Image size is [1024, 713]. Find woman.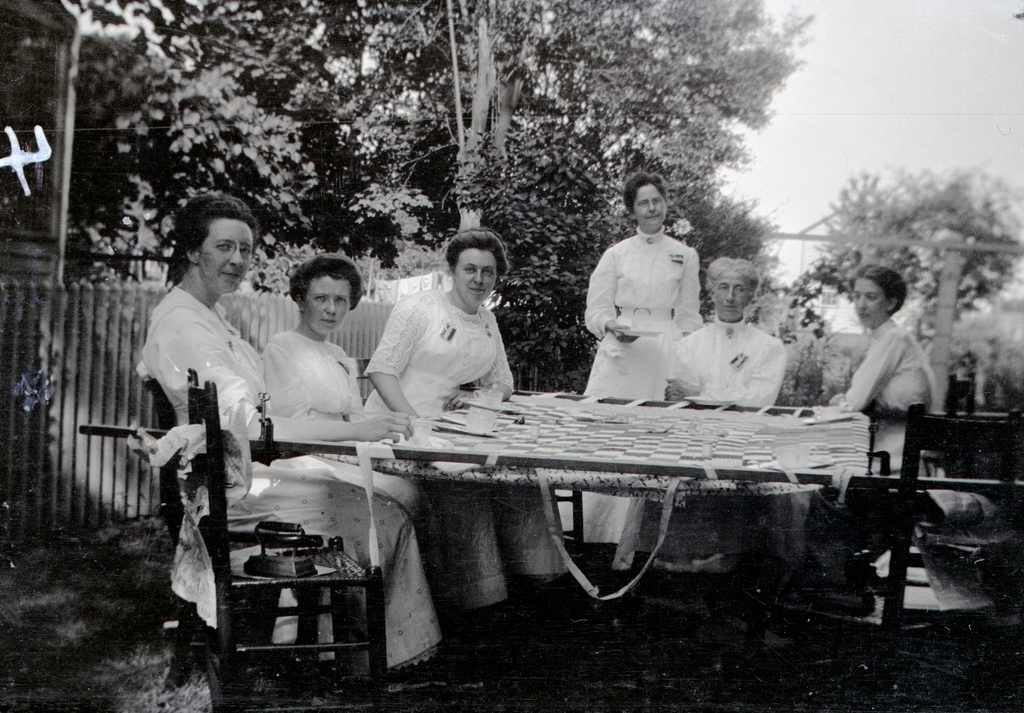
(x1=136, y1=196, x2=442, y2=669).
